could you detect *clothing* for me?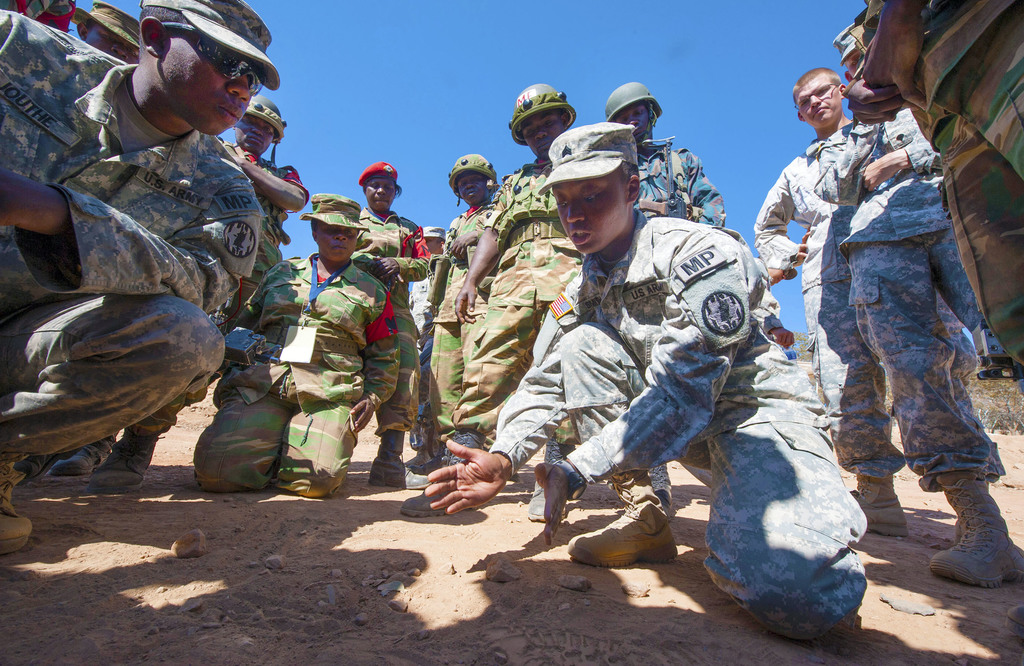
Detection result: BBox(472, 158, 582, 448).
